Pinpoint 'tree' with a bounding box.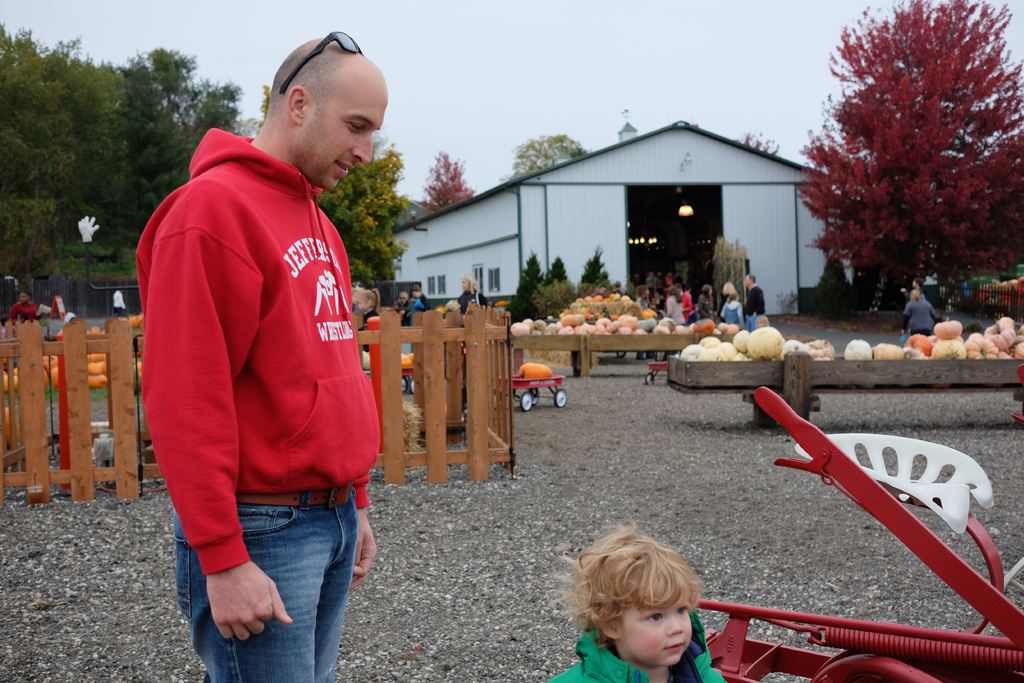
<box>810,252,859,318</box>.
